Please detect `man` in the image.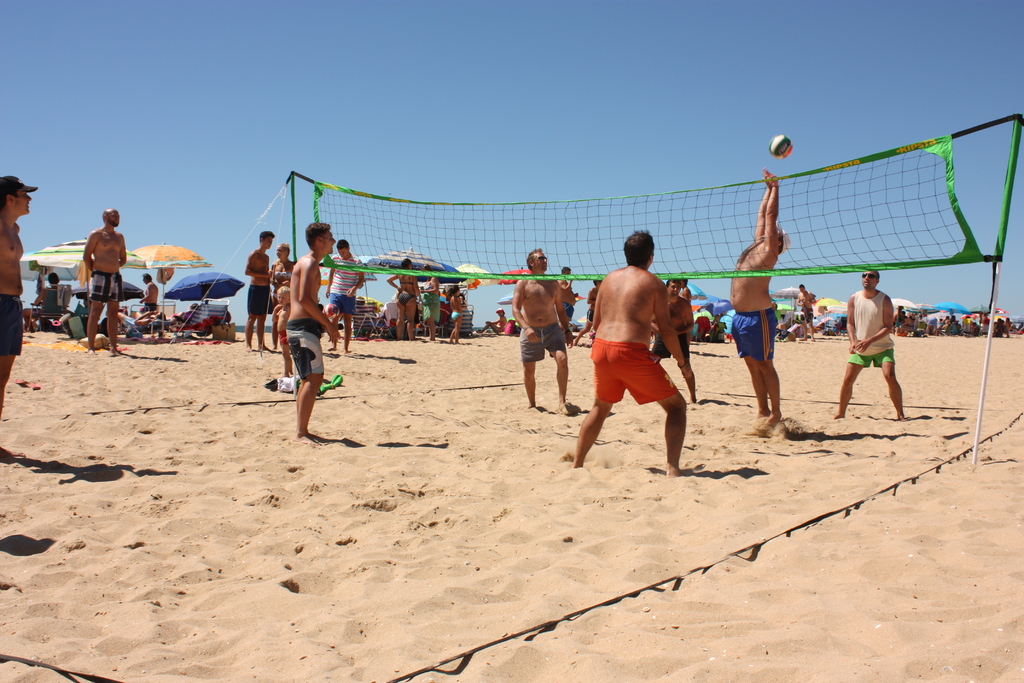
select_region(0, 176, 38, 413).
